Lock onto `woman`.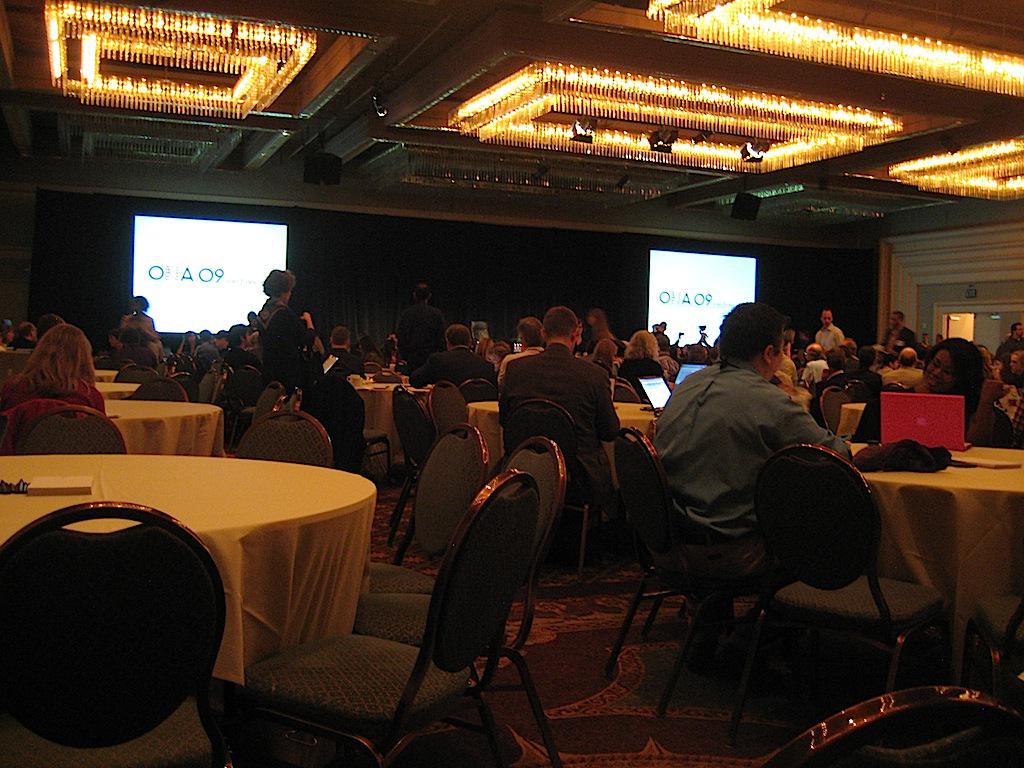
Locked: 181,331,205,357.
